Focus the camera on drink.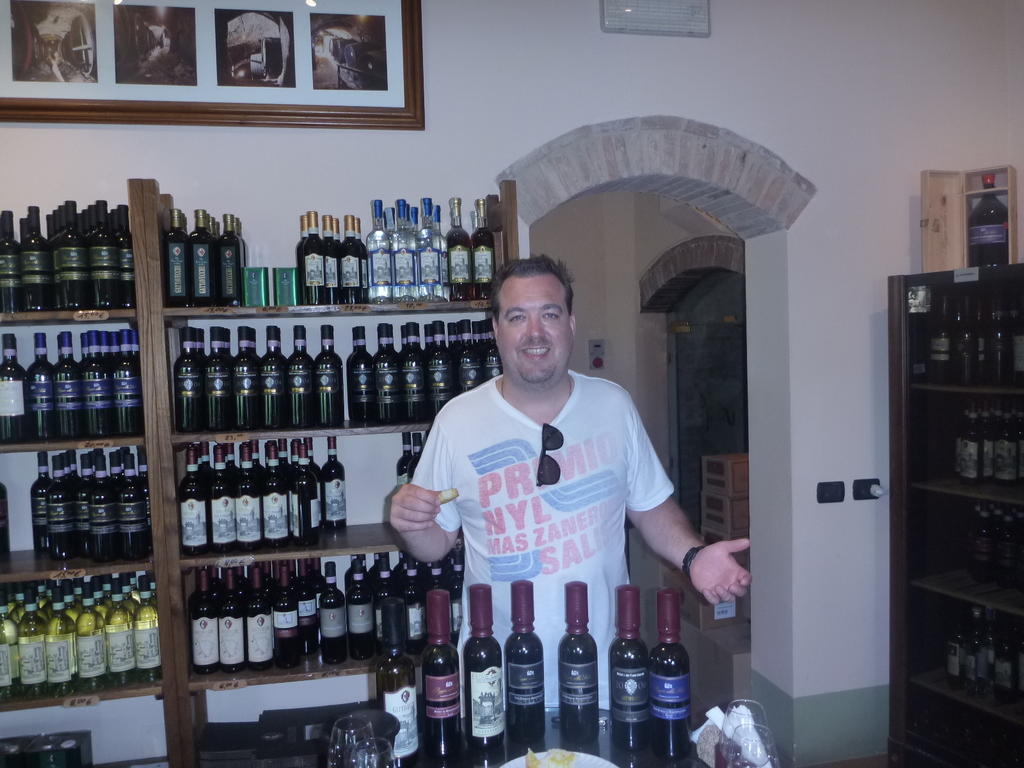
Focus region: rect(435, 205, 448, 301).
